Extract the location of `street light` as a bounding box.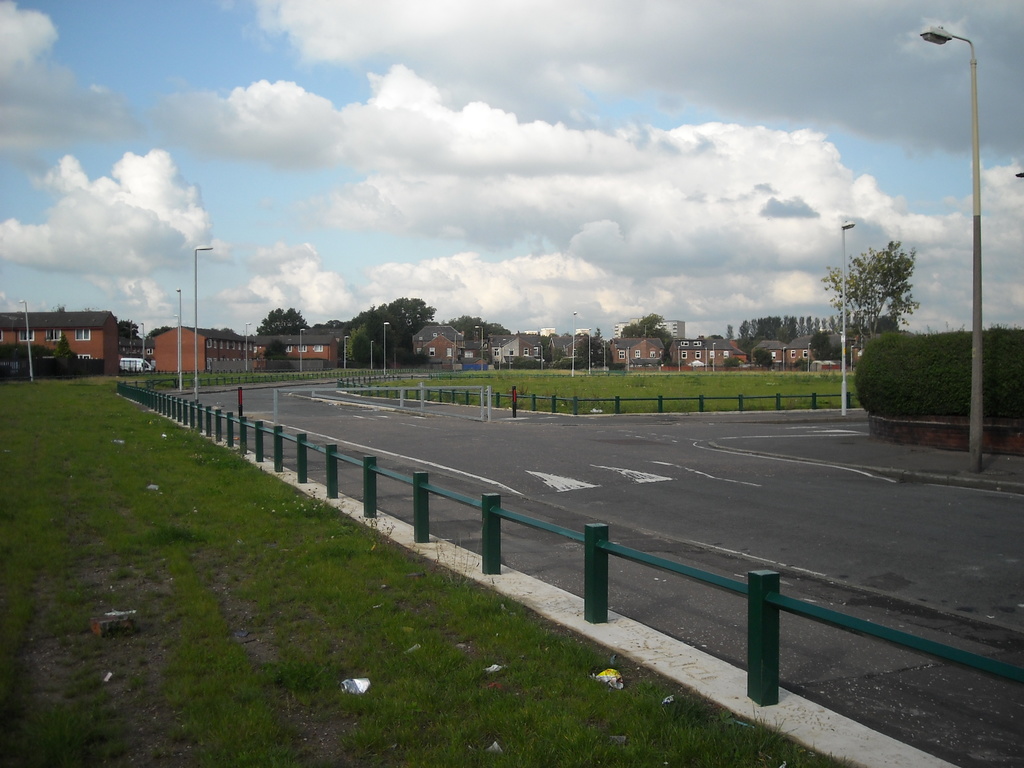
region(299, 326, 308, 372).
